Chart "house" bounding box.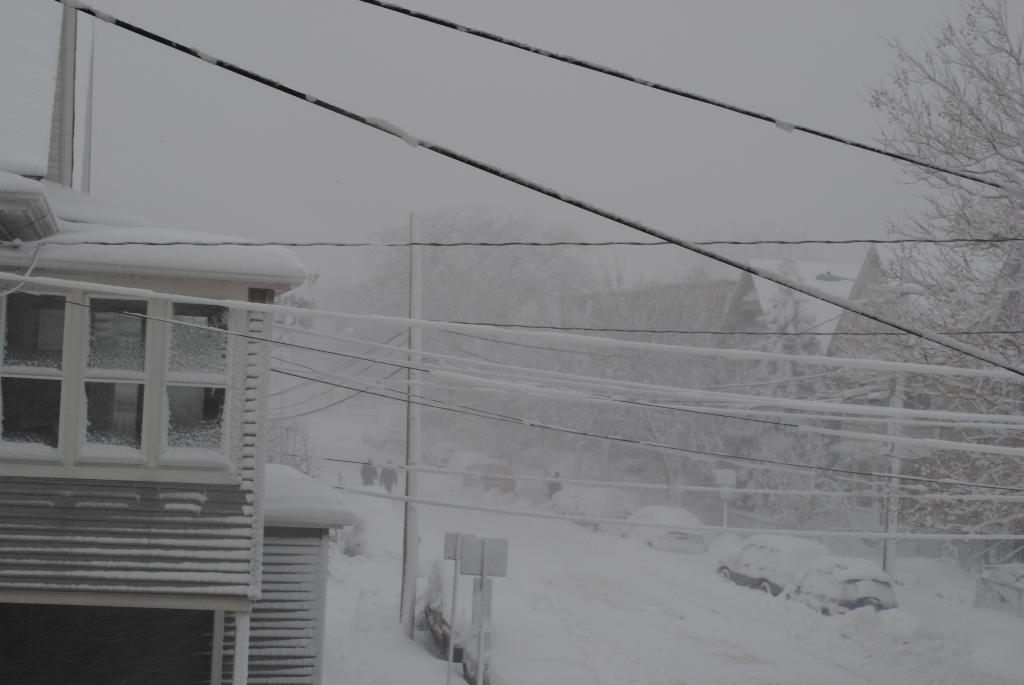
Charted: select_region(0, 200, 358, 684).
